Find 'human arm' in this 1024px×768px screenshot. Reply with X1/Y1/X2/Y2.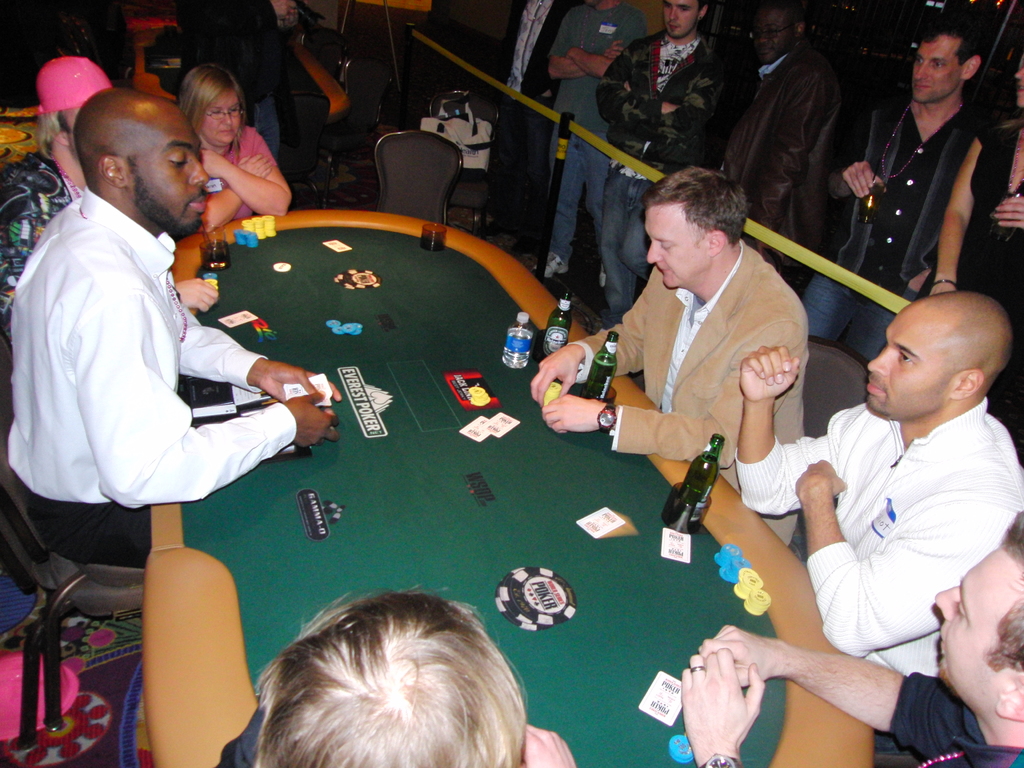
65/279/344/509.
